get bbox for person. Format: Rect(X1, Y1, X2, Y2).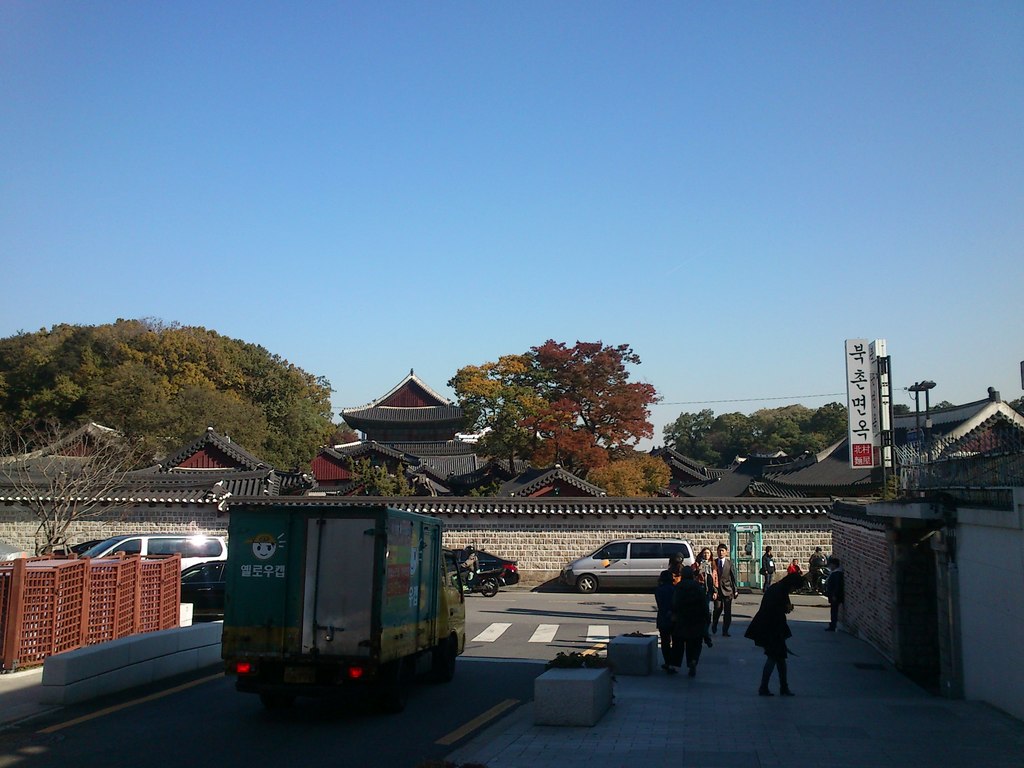
Rect(758, 543, 784, 585).
